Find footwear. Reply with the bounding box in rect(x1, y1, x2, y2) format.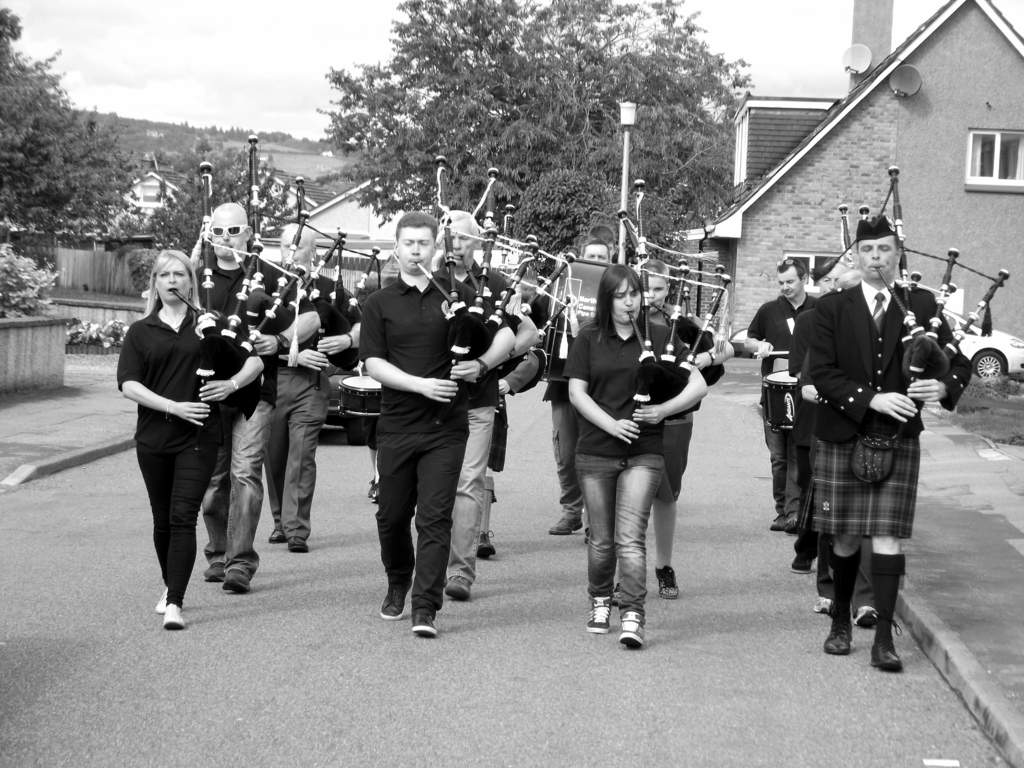
rect(586, 599, 616, 637).
